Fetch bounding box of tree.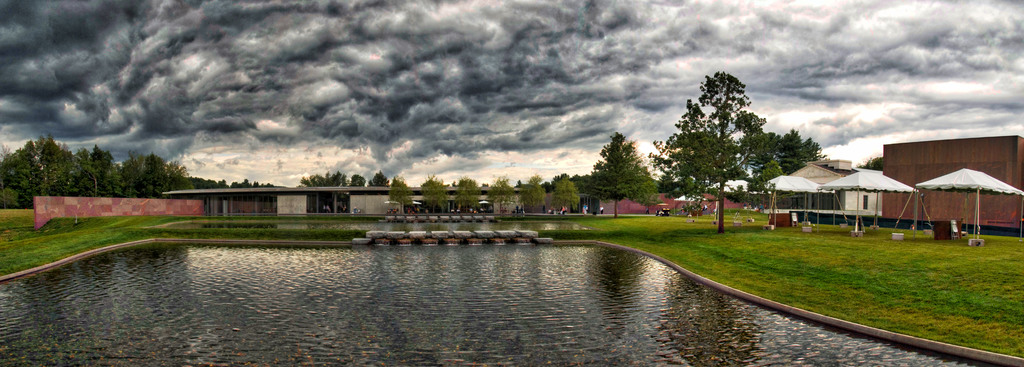
Bbox: {"left": 593, "top": 130, "right": 656, "bottom": 220}.
